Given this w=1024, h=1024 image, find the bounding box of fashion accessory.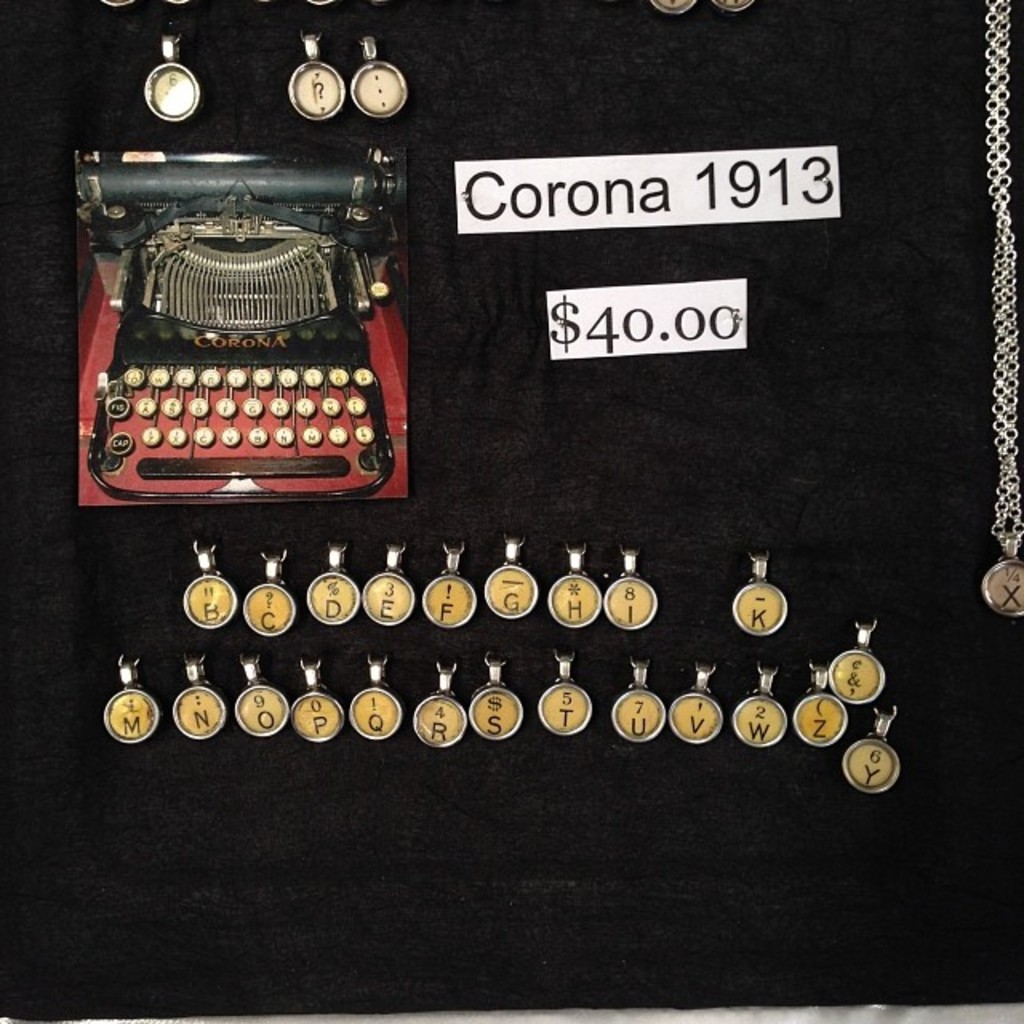
981,0,1022,626.
